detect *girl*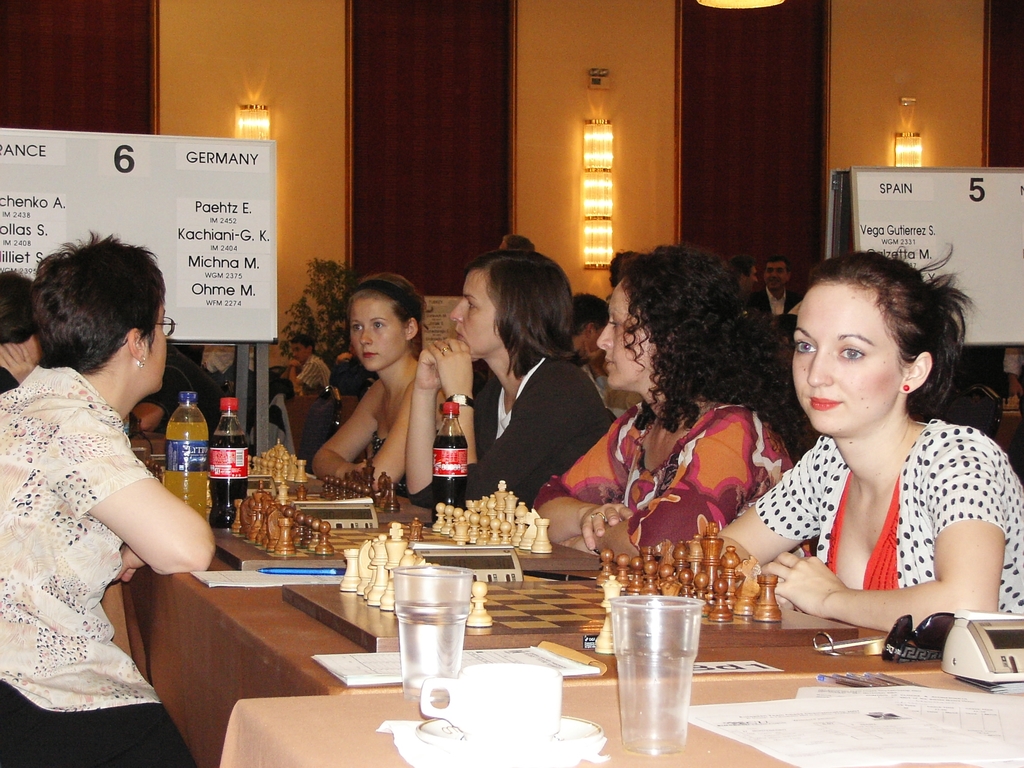
<region>401, 246, 618, 525</region>
